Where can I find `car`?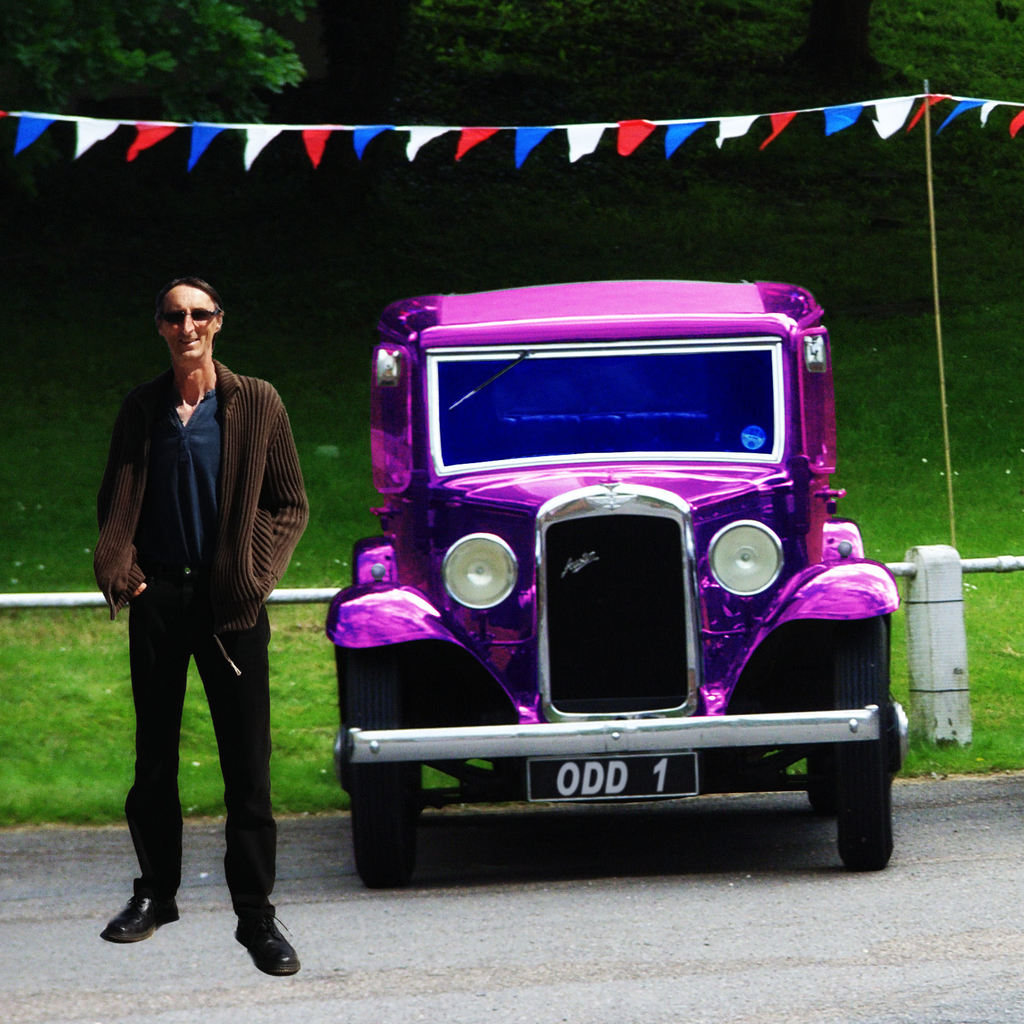
You can find it at select_region(326, 276, 913, 893).
